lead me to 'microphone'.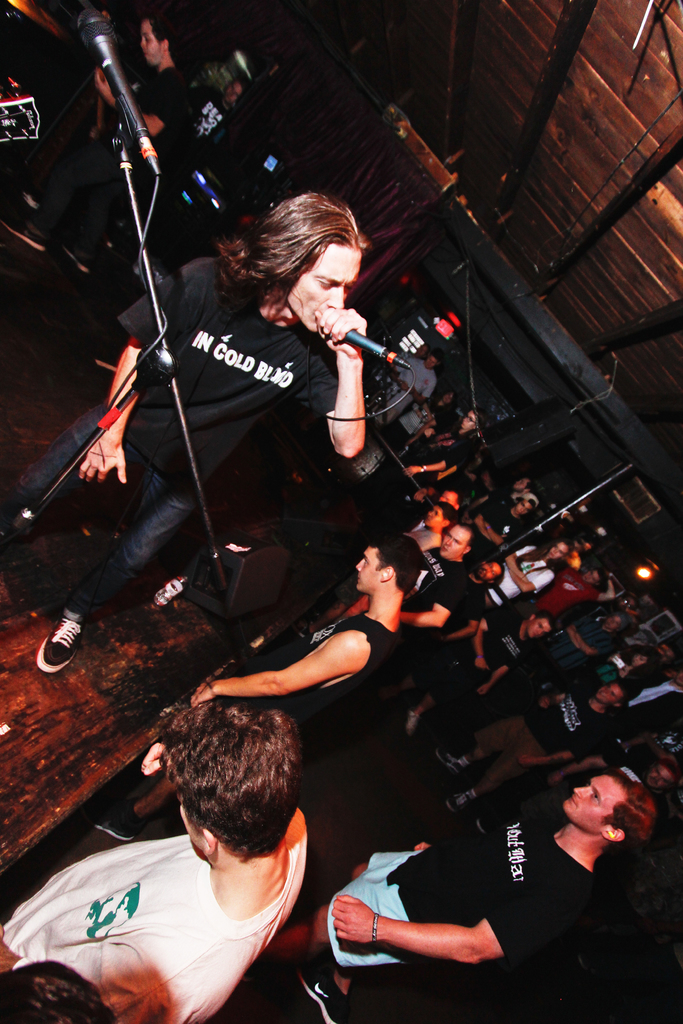
Lead to locate(74, 1, 160, 172).
